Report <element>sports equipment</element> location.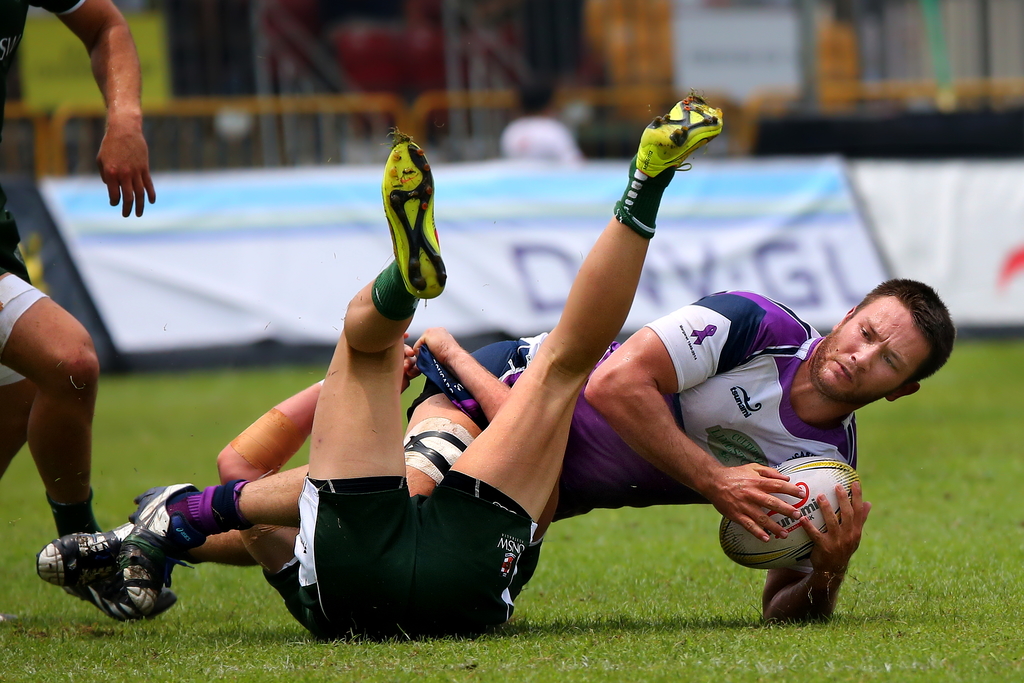
Report: <box>641,86,723,180</box>.
